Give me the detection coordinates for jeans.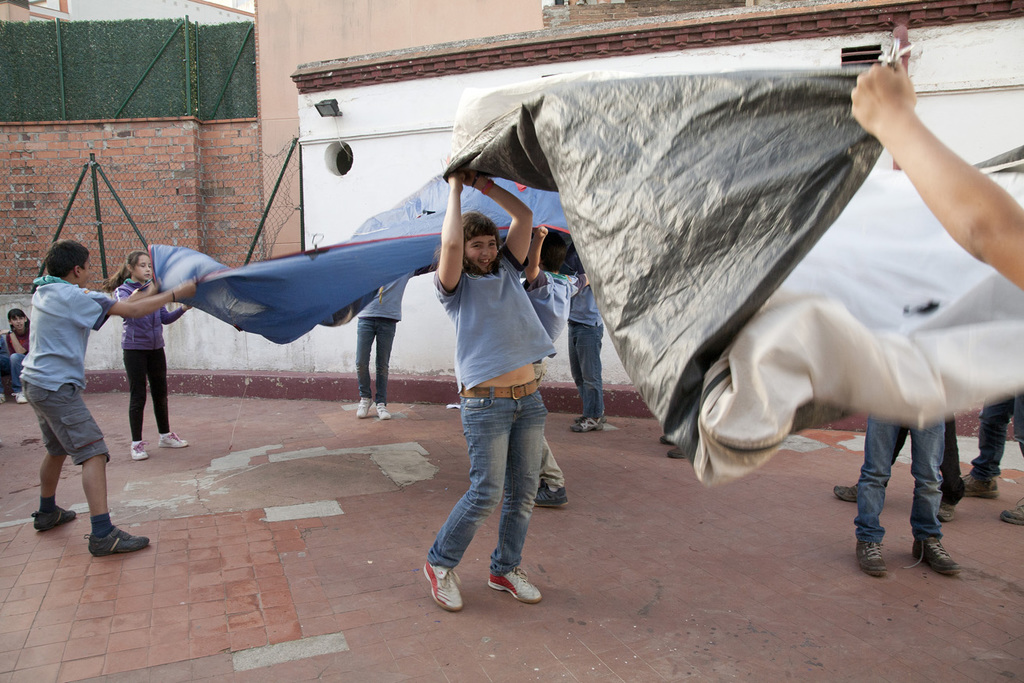
(x1=570, y1=323, x2=603, y2=420).
